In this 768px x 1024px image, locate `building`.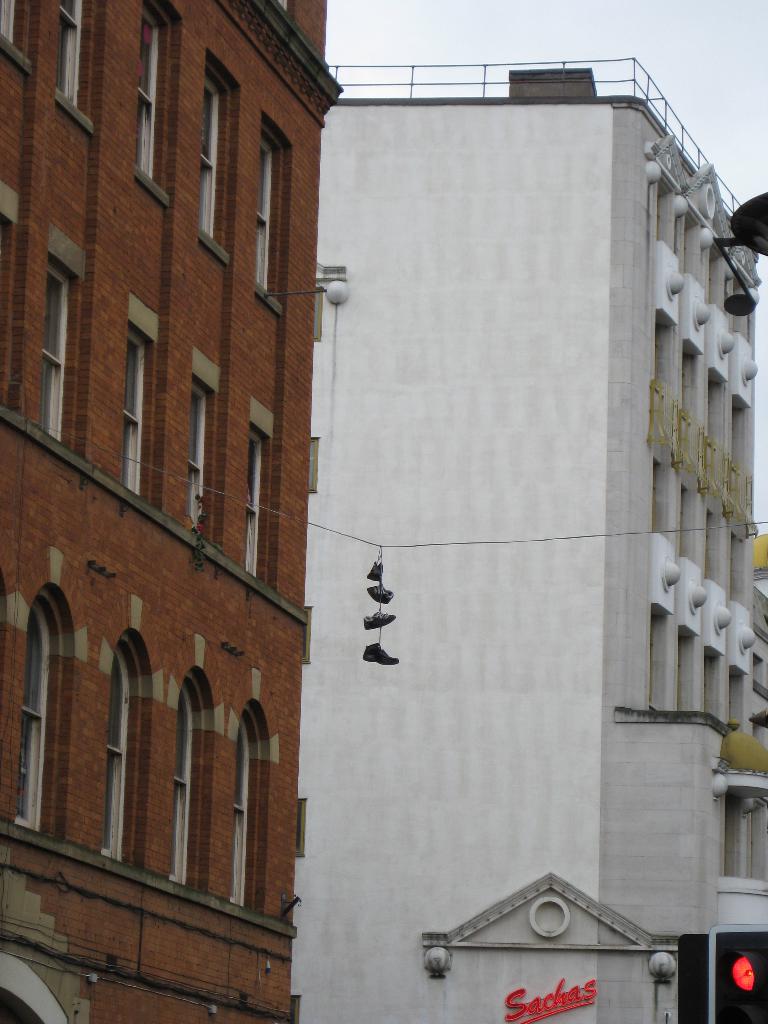
Bounding box: (289,49,767,1023).
